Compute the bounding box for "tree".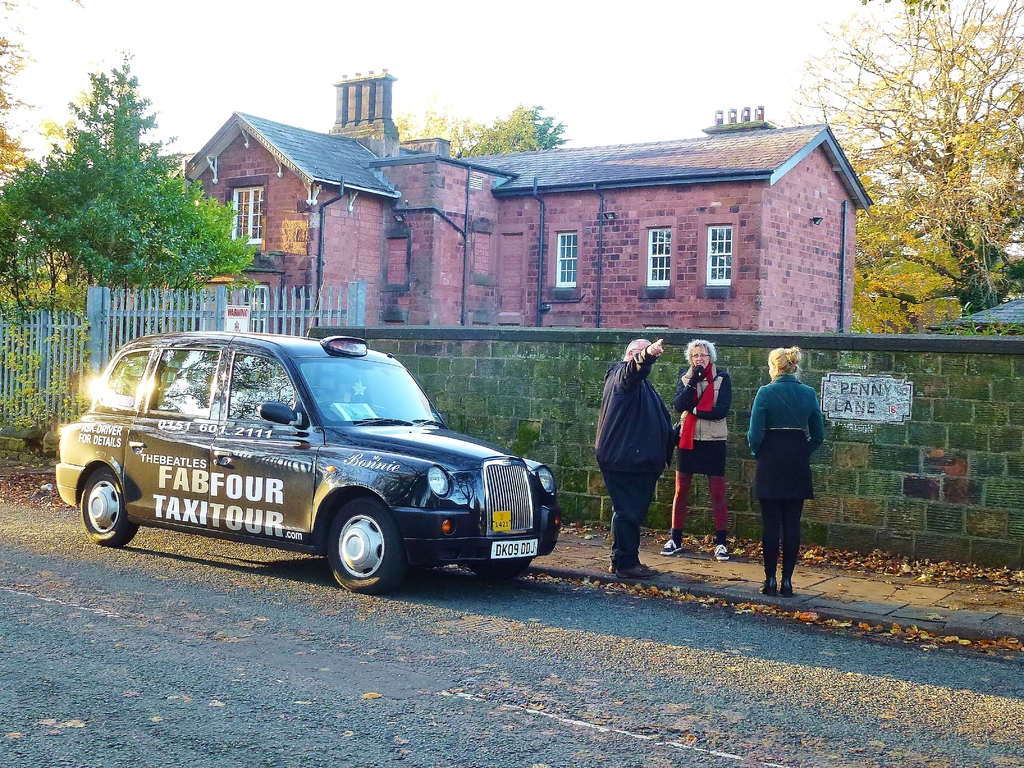
(0, 42, 260, 352).
